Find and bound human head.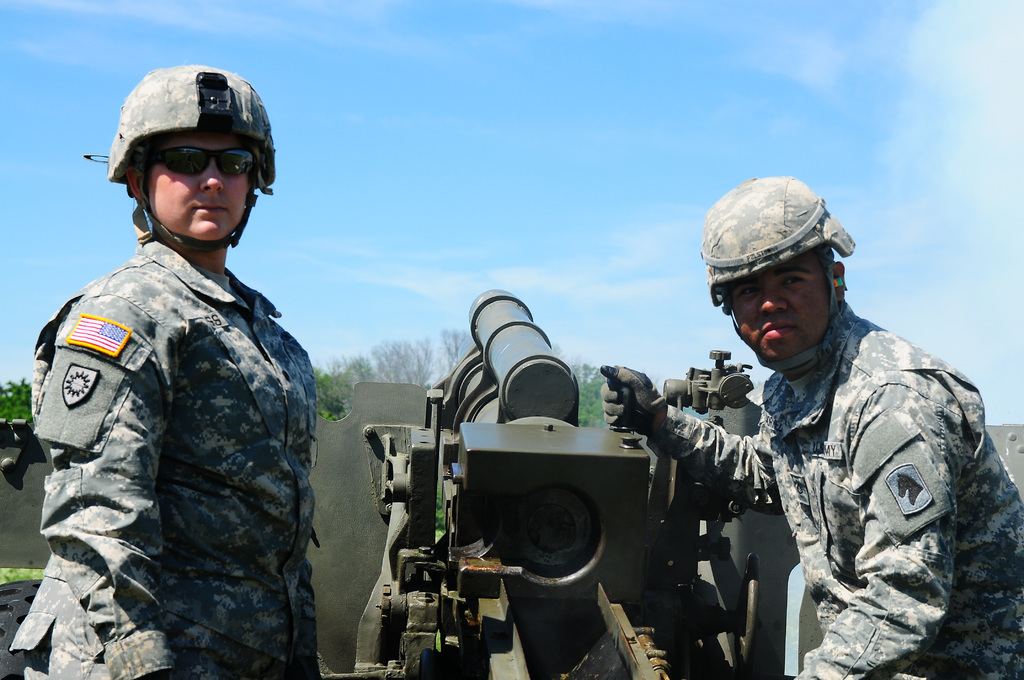
Bound: <region>723, 177, 844, 360</region>.
